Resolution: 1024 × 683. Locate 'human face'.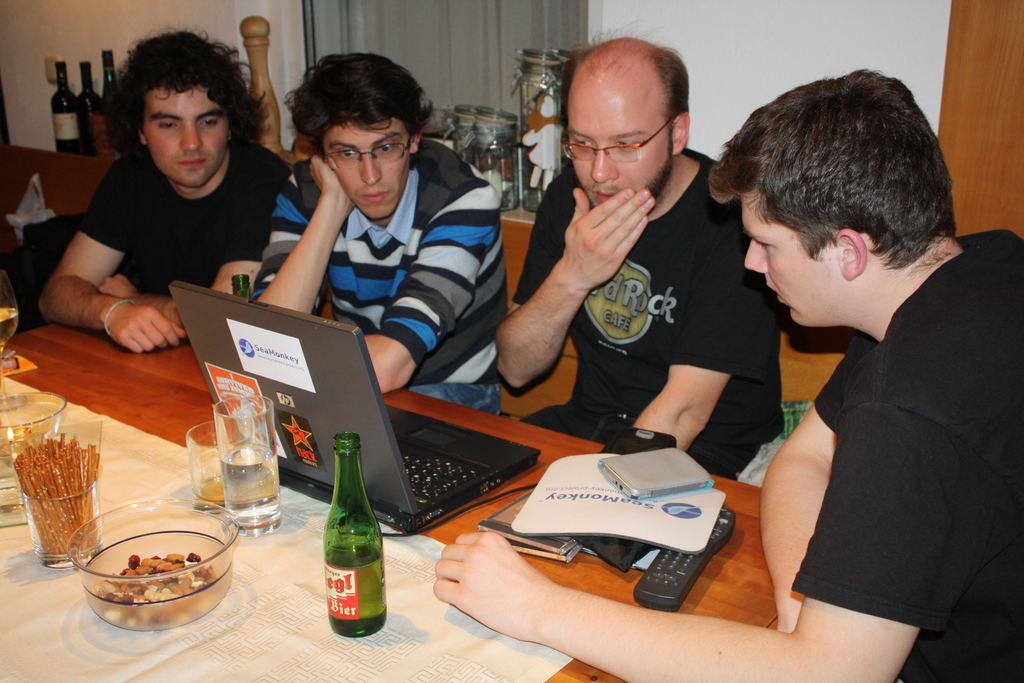
left=145, top=86, right=228, bottom=188.
